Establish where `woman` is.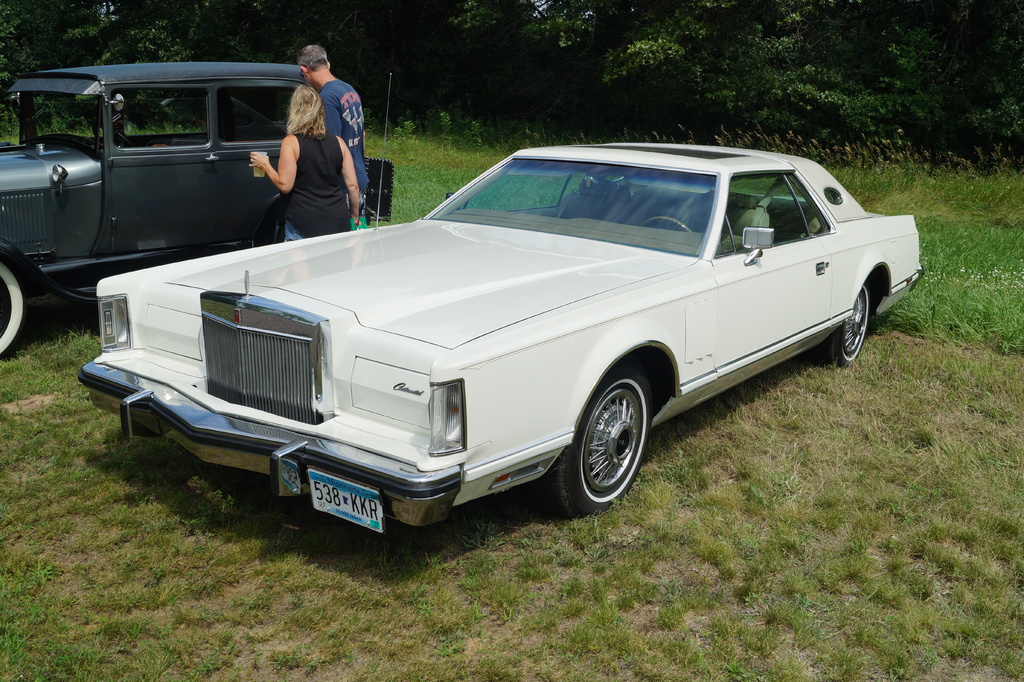
Established at 239, 85, 363, 240.
